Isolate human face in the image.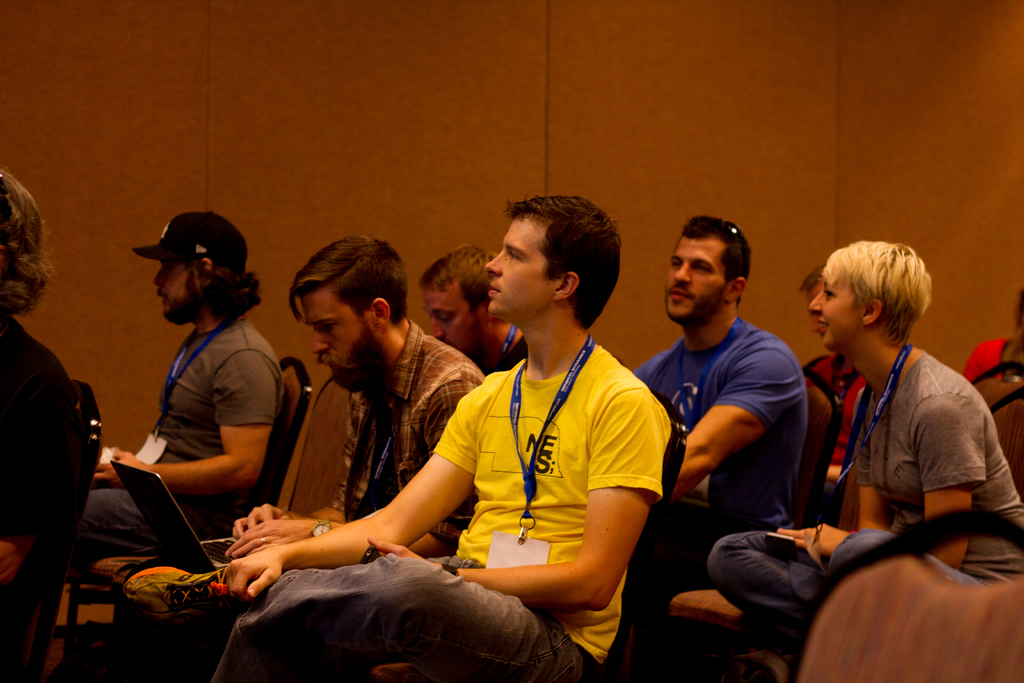
Isolated region: [298,293,369,390].
